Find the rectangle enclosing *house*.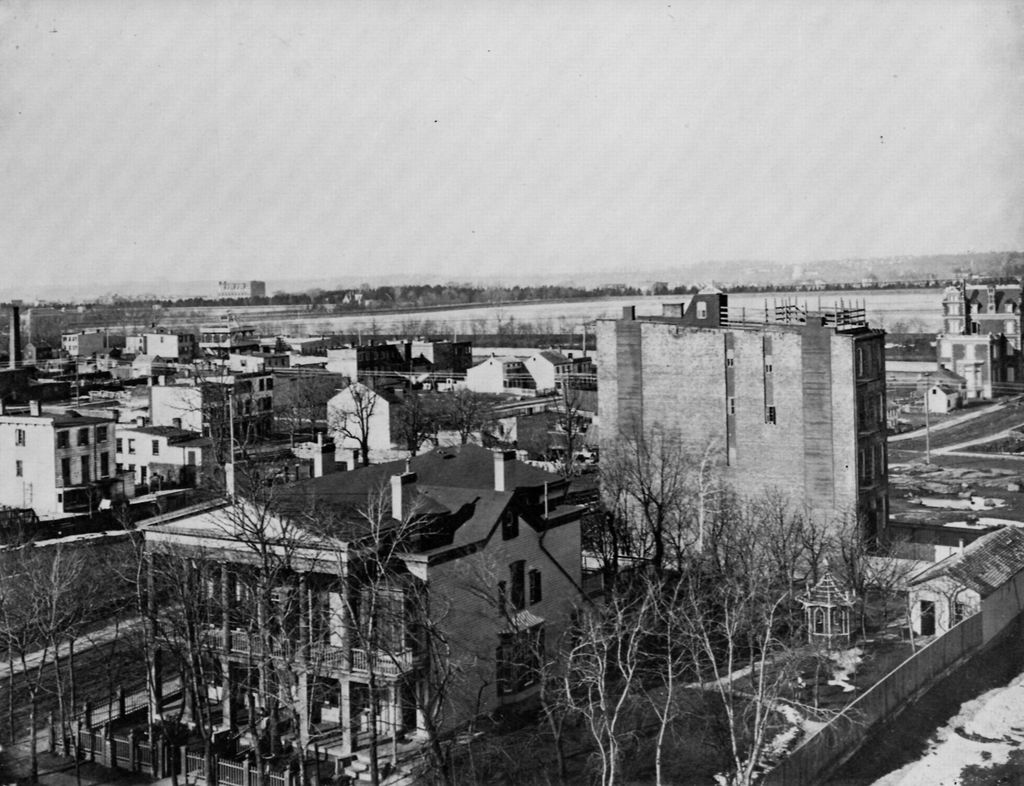
bbox=(0, 405, 112, 524).
